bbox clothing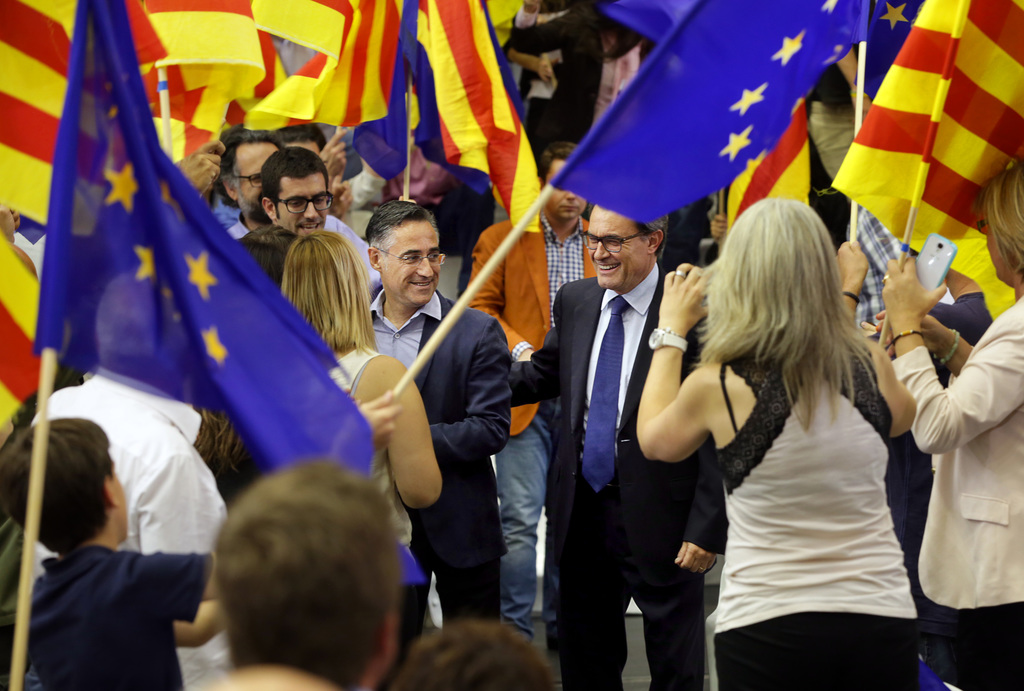
(x1=844, y1=195, x2=917, y2=344)
